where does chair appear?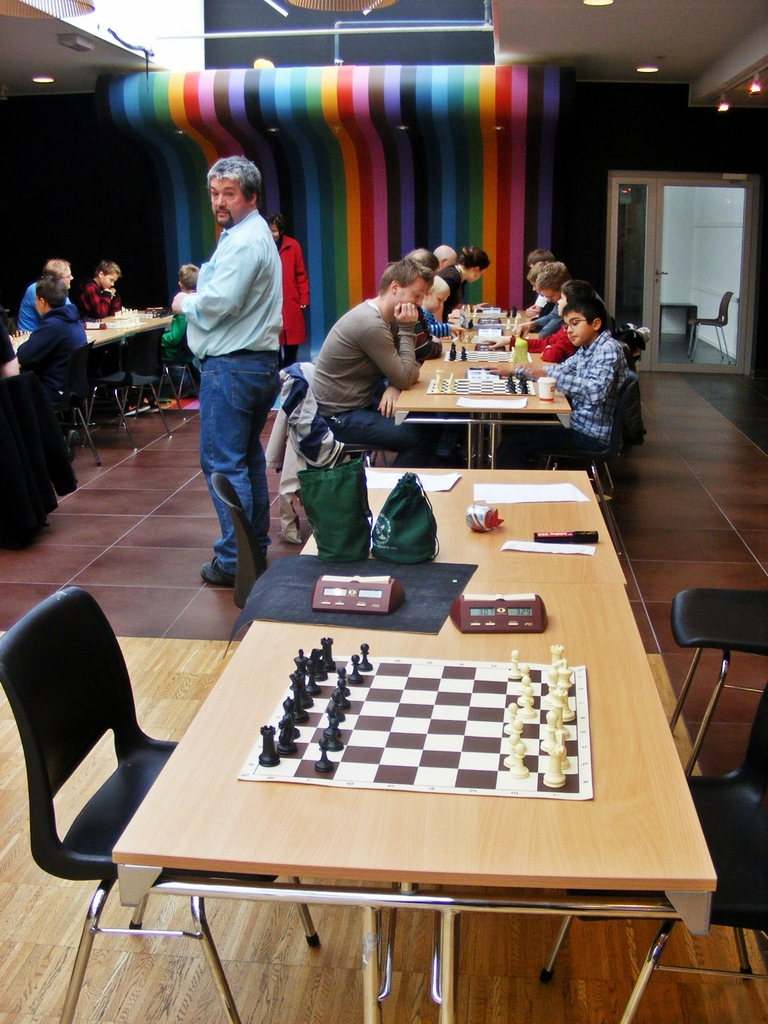
Appears at (x1=159, y1=330, x2=198, y2=413).
